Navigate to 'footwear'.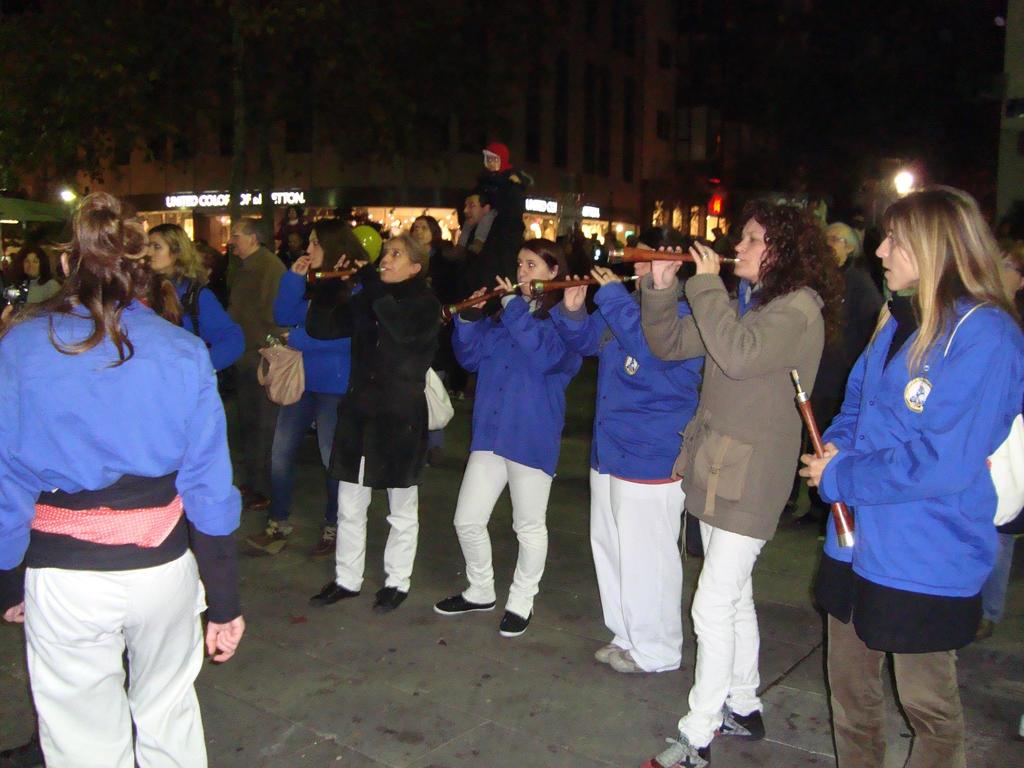
Navigation target: crop(420, 444, 447, 471).
